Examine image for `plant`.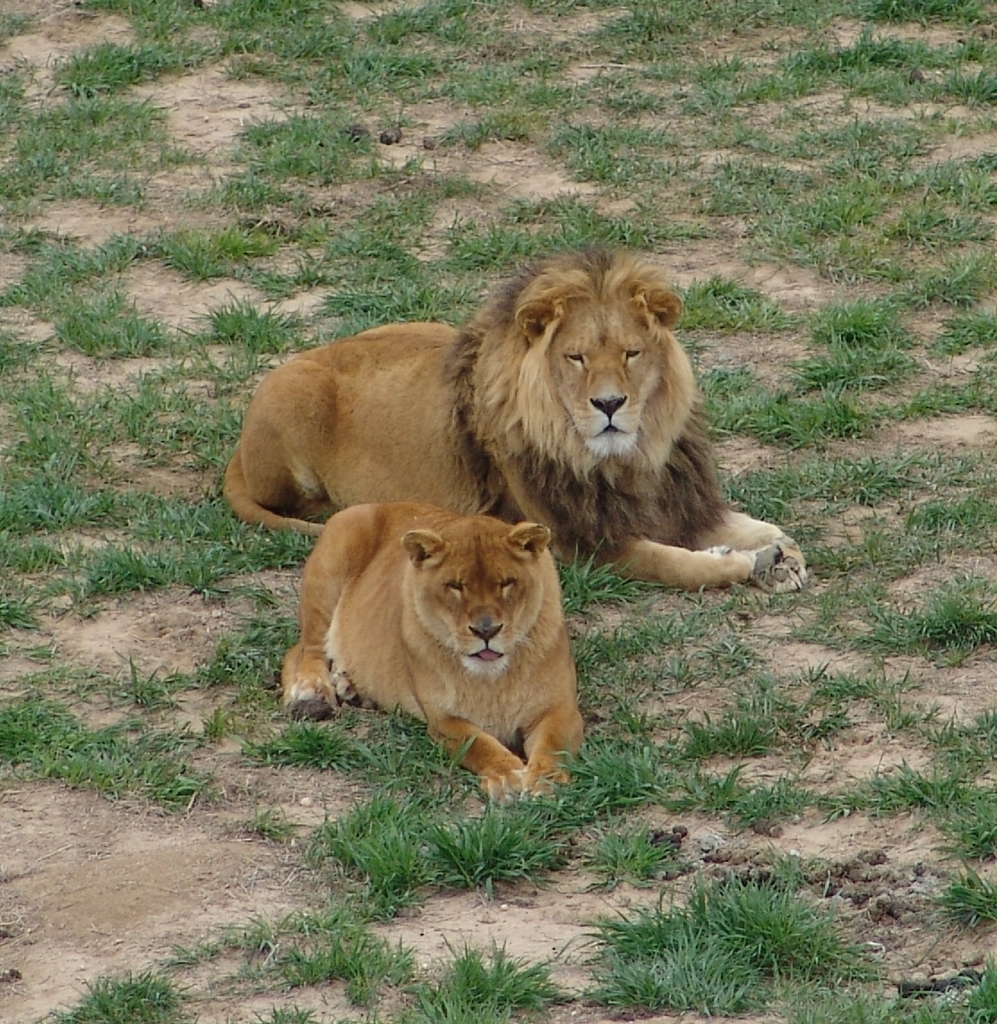
Examination result: rect(687, 53, 807, 157).
